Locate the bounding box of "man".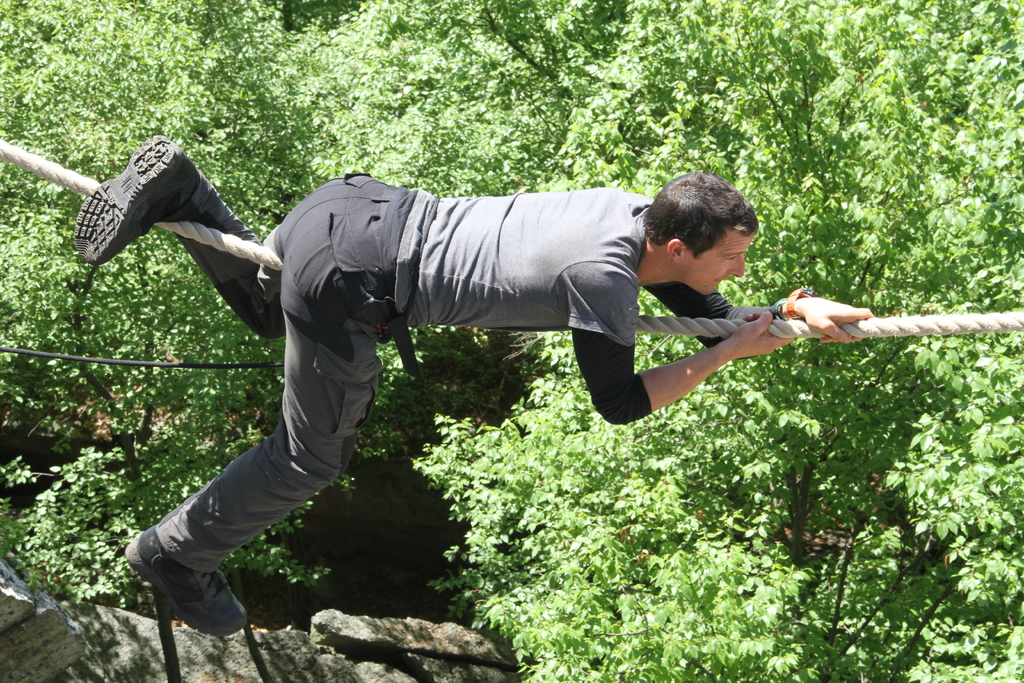
Bounding box: crop(79, 158, 831, 622).
